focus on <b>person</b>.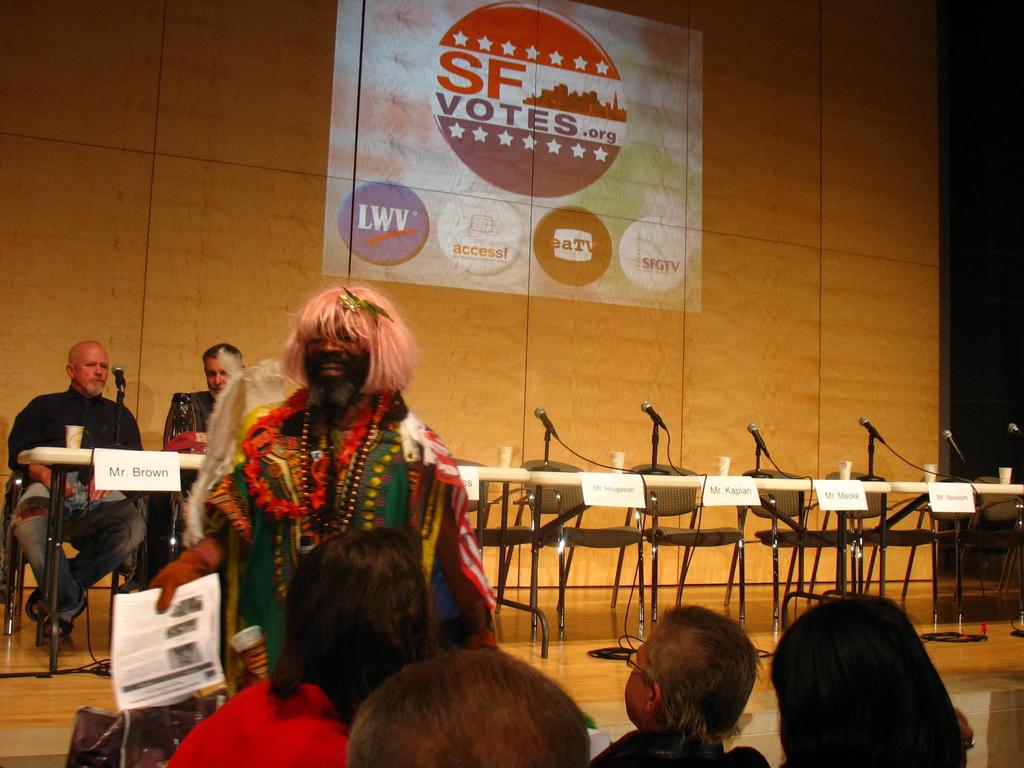
Focused at 346, 648, 593, 767.
